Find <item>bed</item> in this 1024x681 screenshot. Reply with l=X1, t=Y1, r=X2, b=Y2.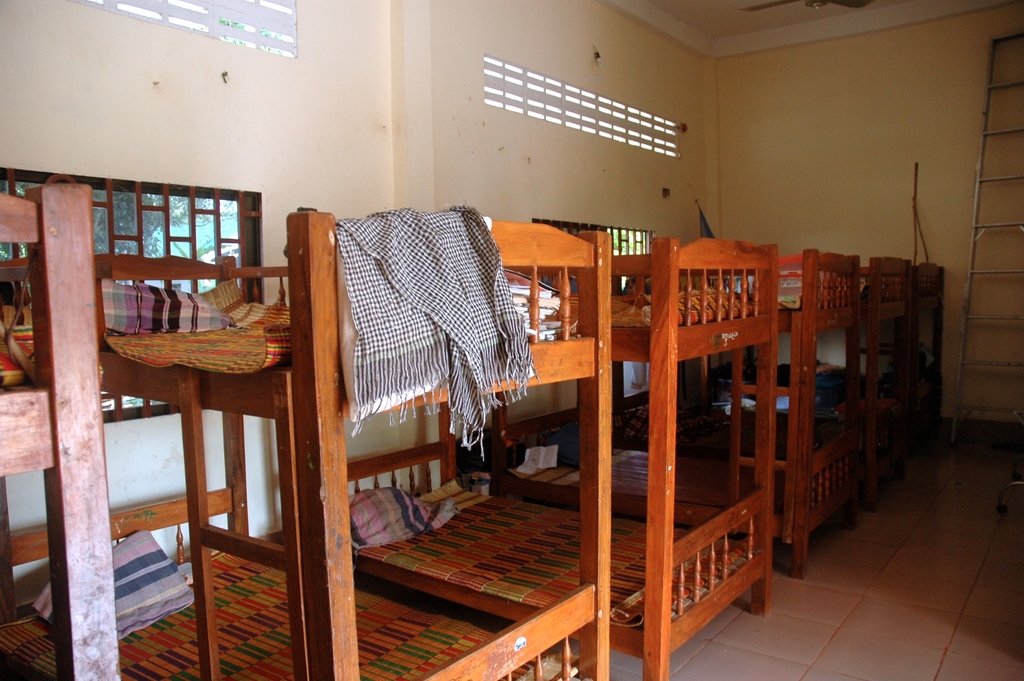
l=285, t=481, r=762, b=654.
